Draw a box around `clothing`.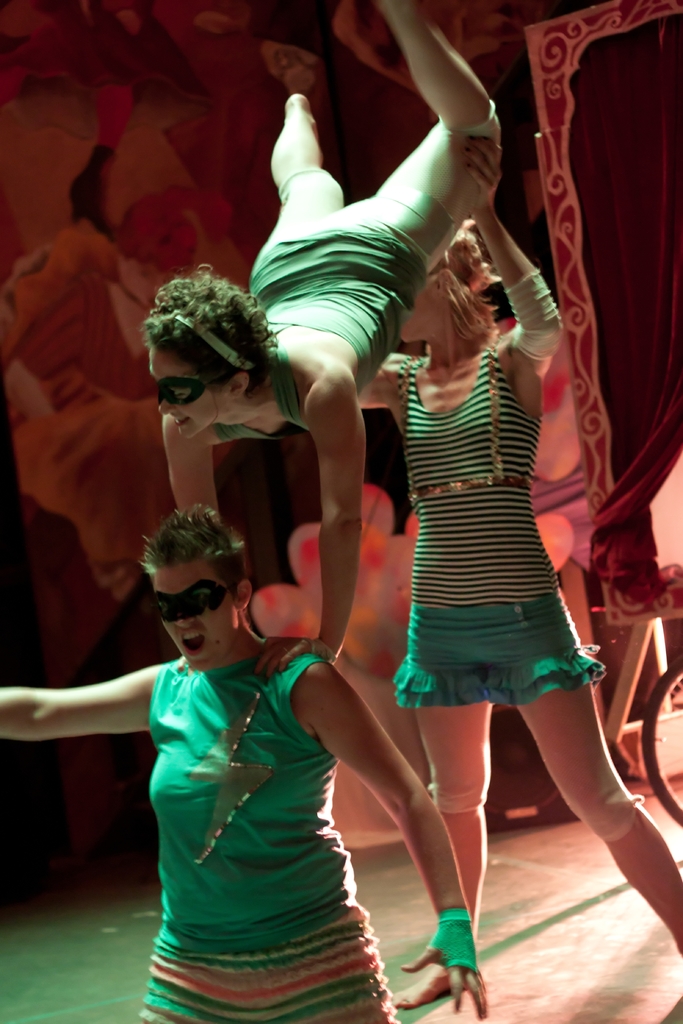
BBox(92, 606, 422, 989).
